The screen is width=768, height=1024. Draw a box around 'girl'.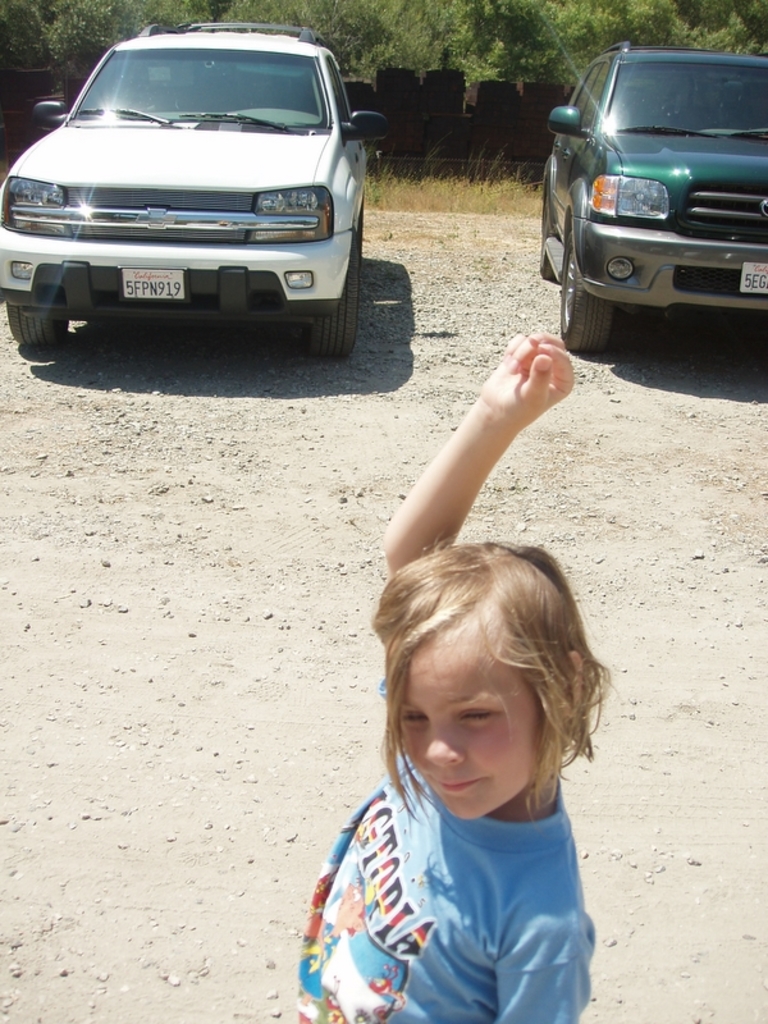
detection(296, 328, 621, 1023).
